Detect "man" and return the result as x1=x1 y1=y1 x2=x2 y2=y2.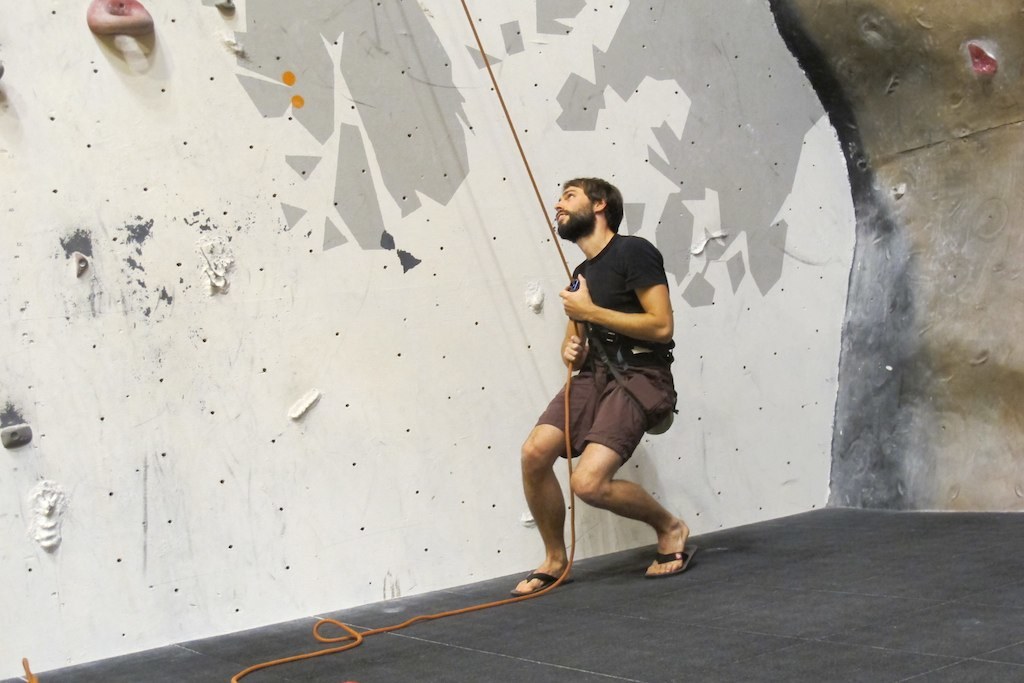
x1=510 y1=177 x2=710 y2=614.
